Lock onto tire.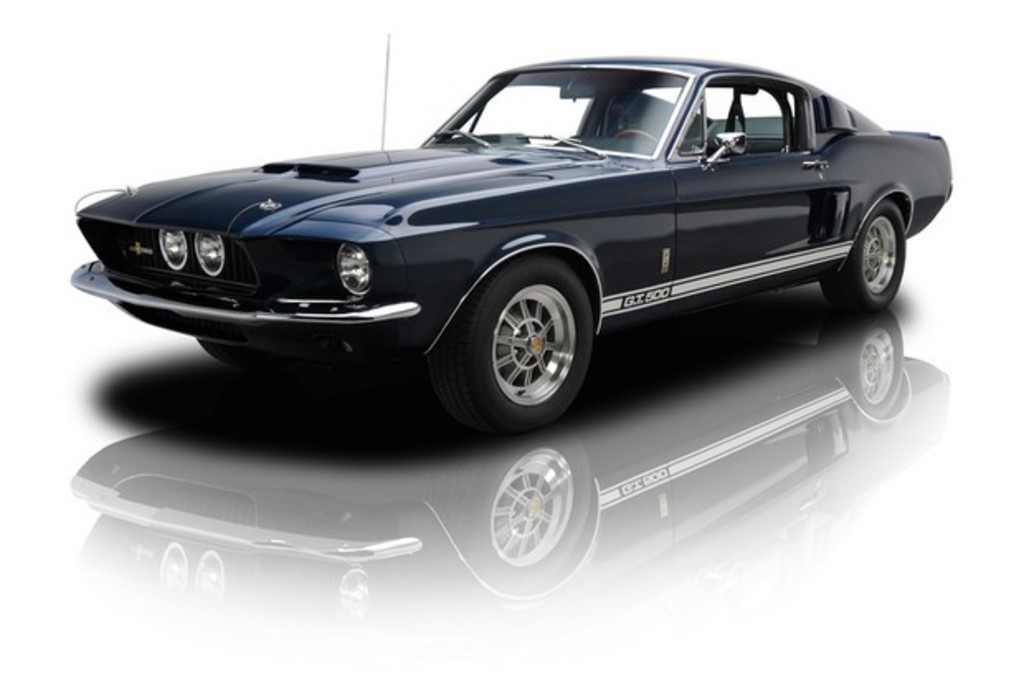
Locked: [192,339,273,363].
